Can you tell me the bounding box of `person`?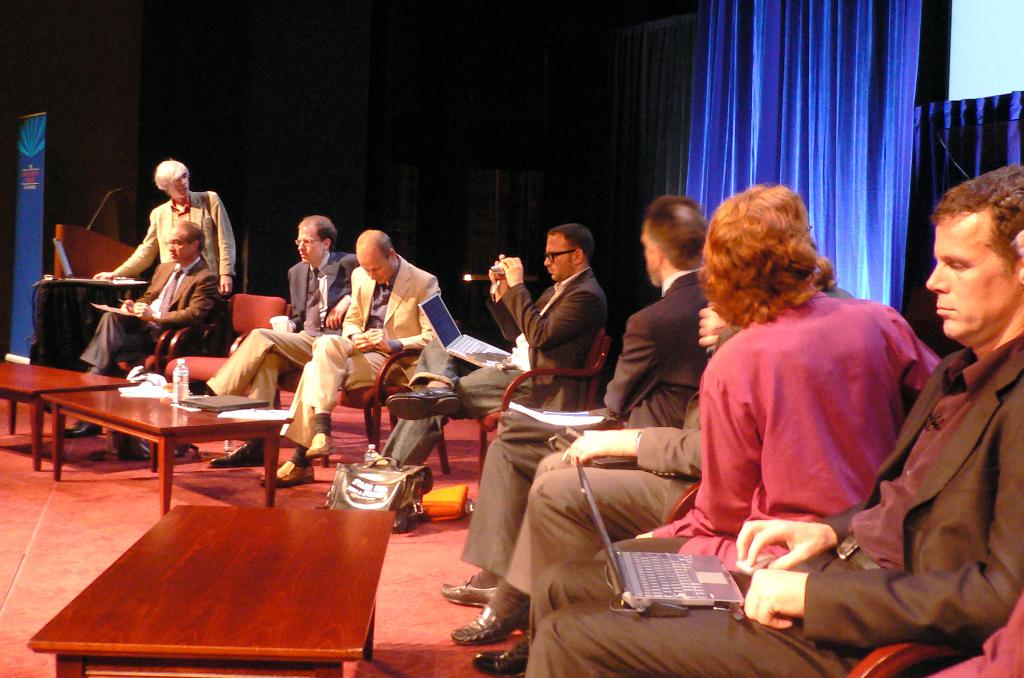
<box>99,153,239,289</box>.
